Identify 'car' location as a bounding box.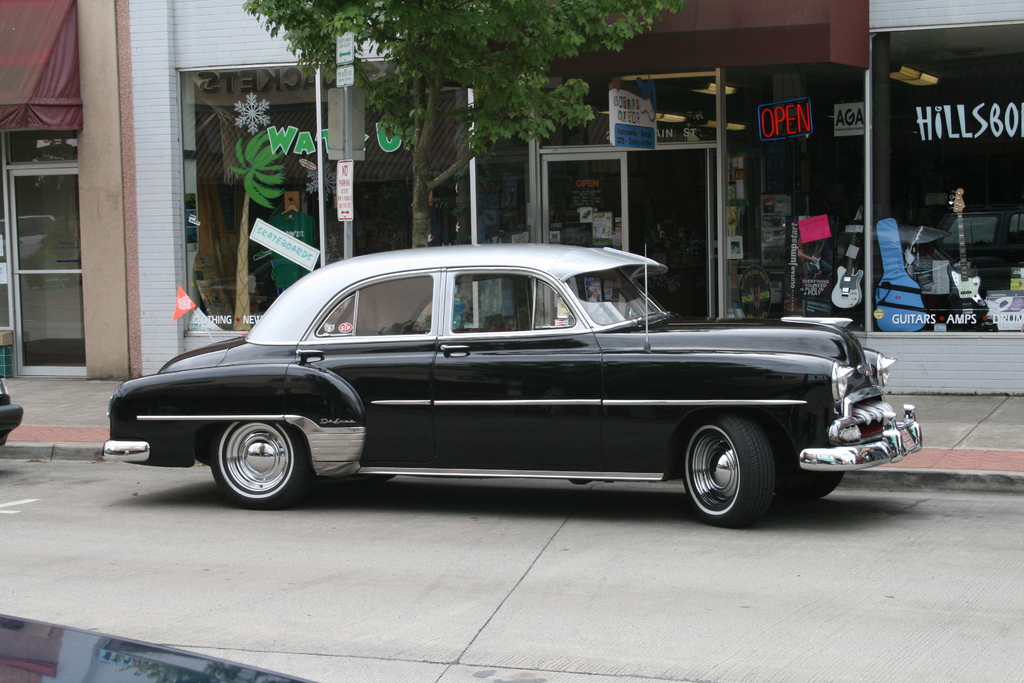
105 249 909 527.
